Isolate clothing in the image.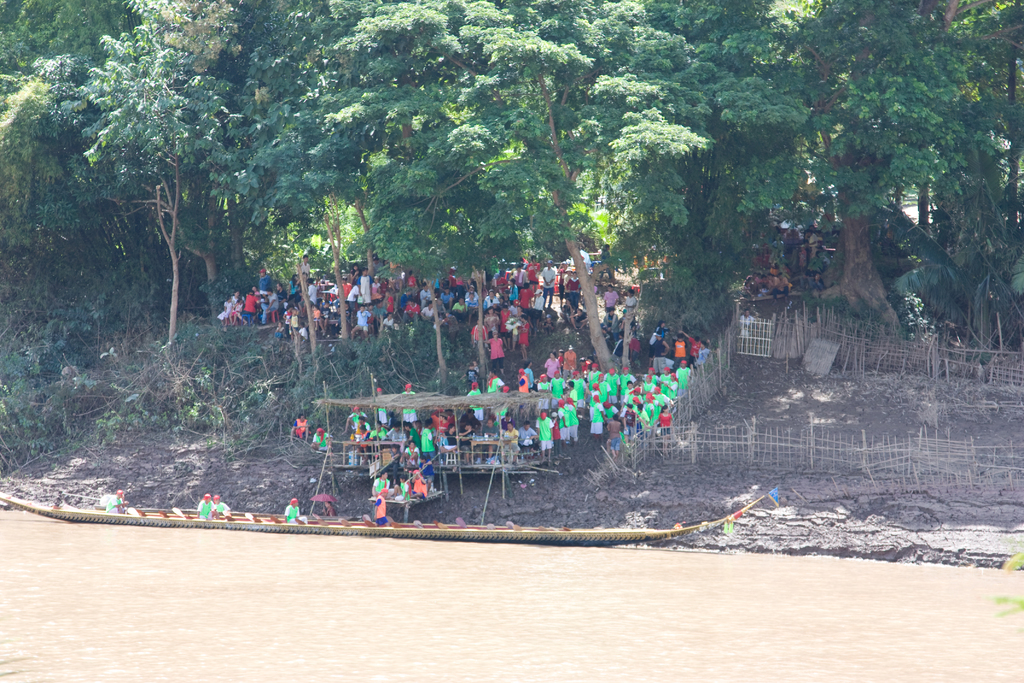
Isolated region: locate(482, 426, 497, 459).
